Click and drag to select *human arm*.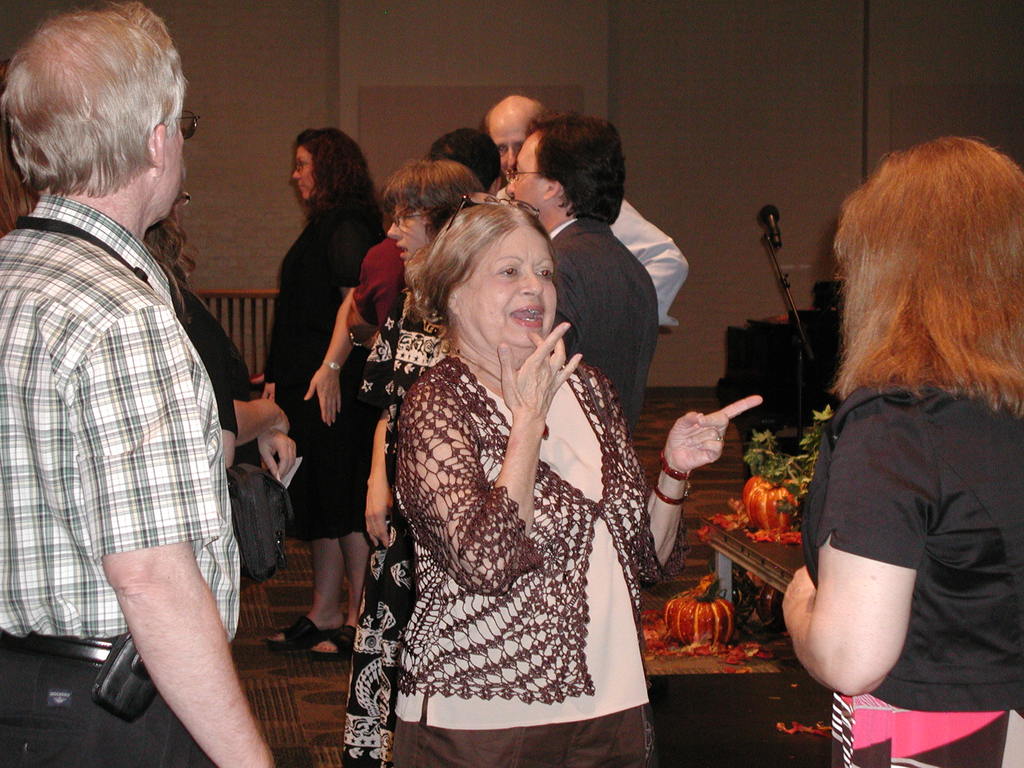
Selection: (306, 218, 374, 426).
